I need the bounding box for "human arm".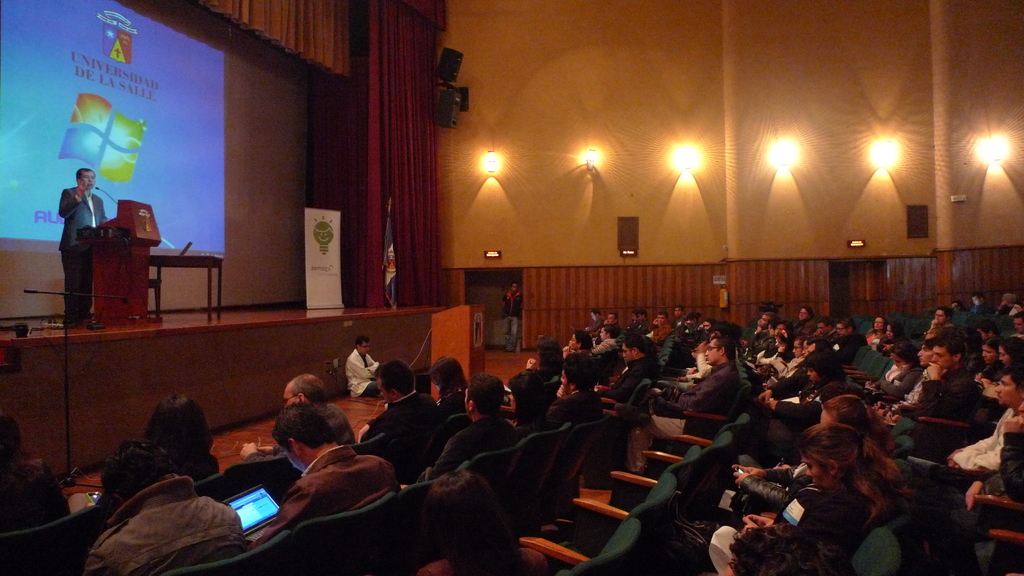
Here it is: rect(98, 200, 105, 227).
